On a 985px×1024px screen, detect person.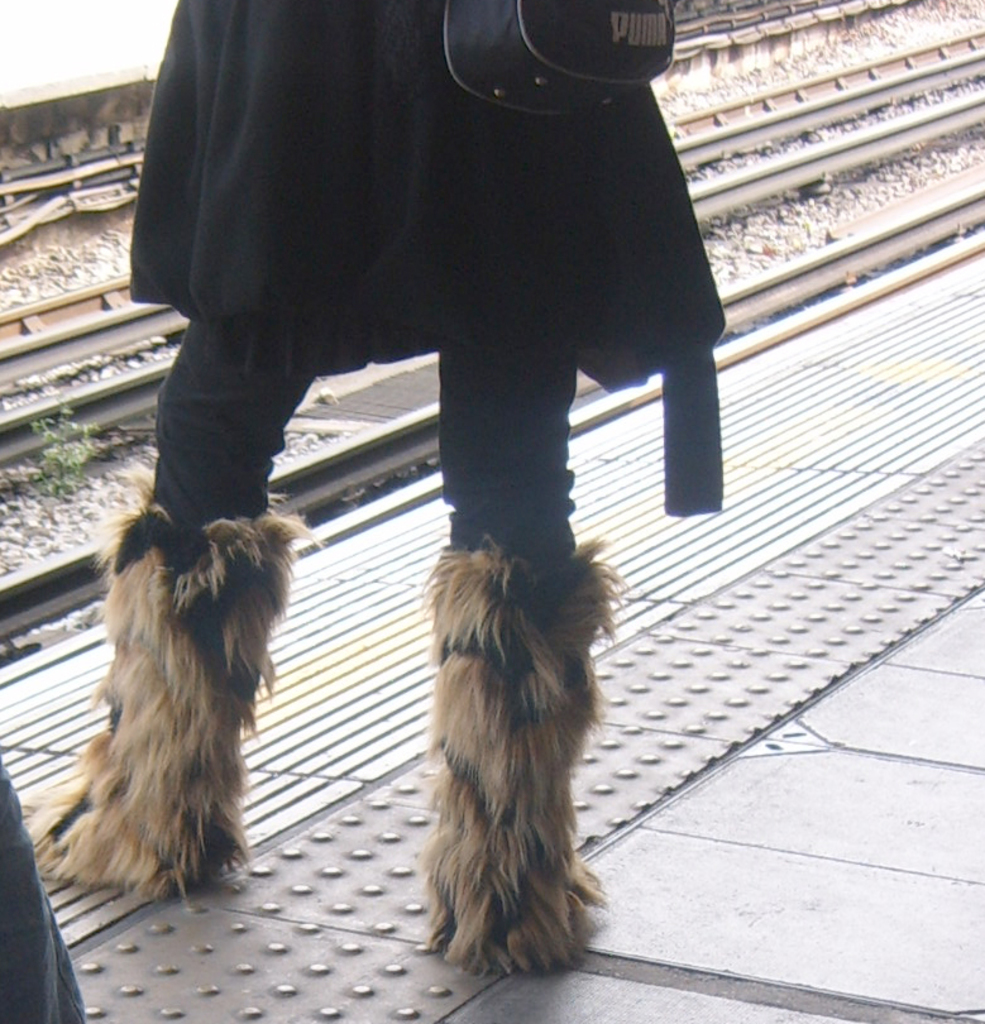
pyautogui.locateOnScreen(0, 756, 85, 1023).
